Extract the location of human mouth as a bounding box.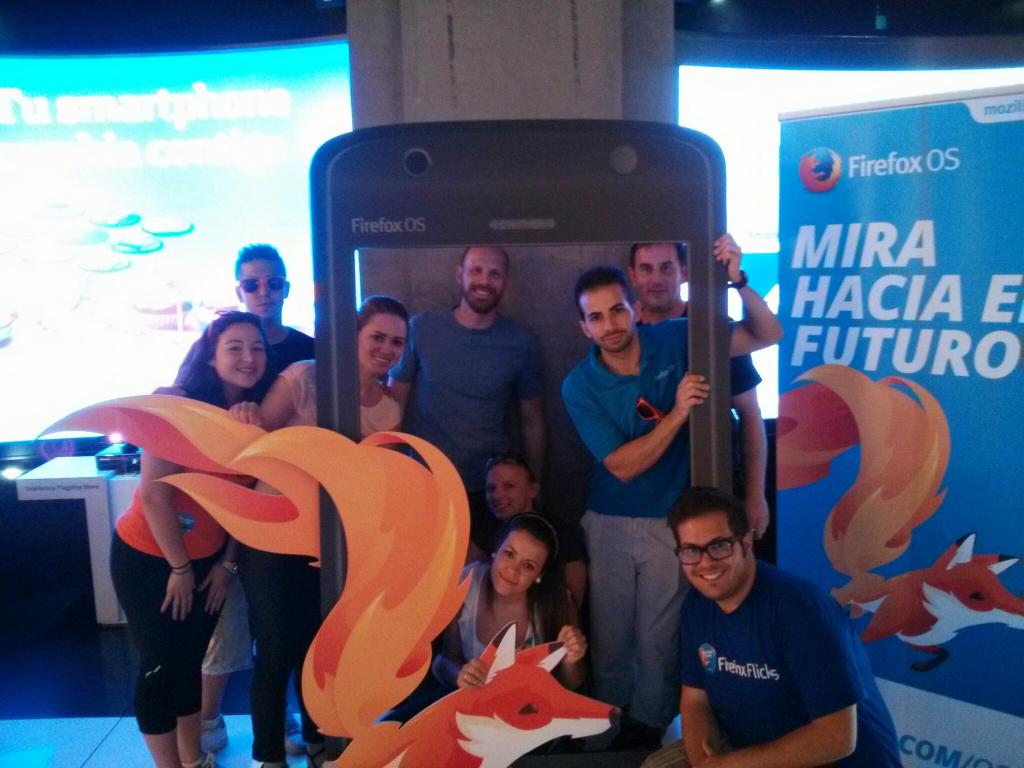
[x1=600, y1=330, x2=627, y2=342].
